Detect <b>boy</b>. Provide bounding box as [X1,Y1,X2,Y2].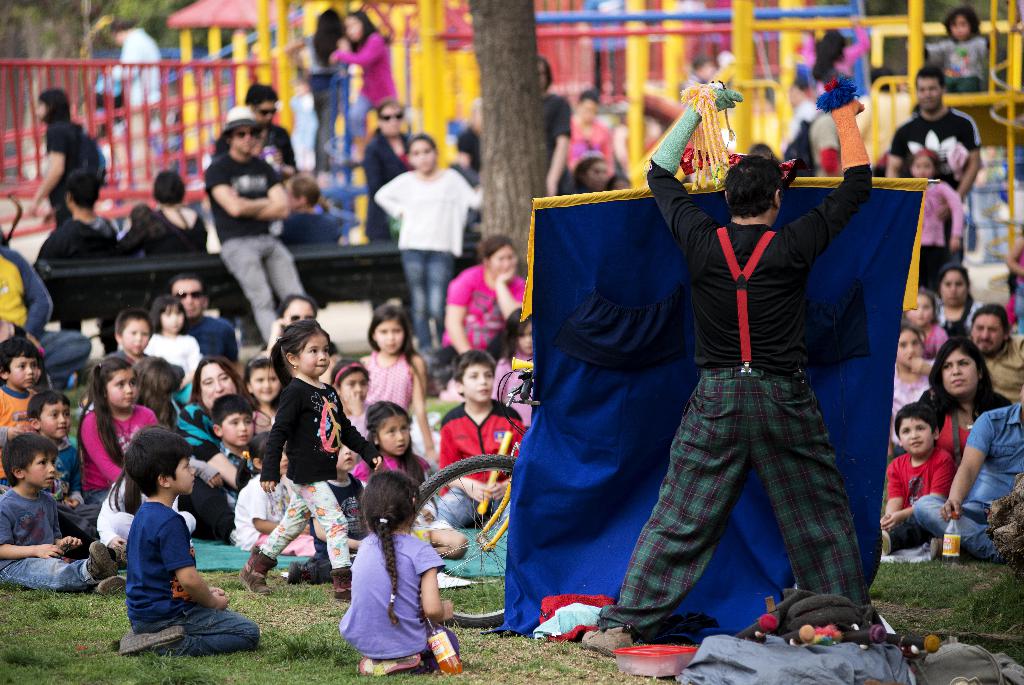
[29,391,97,536].
